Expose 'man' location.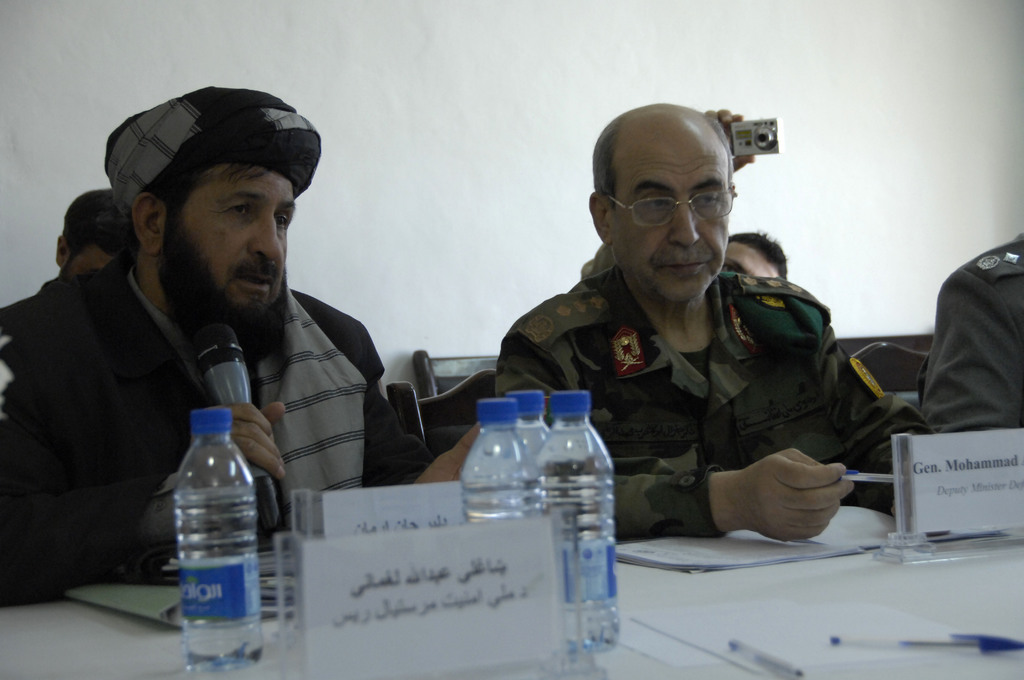
Exposed at x1=480 y1=108 x2=942 y2=595.
